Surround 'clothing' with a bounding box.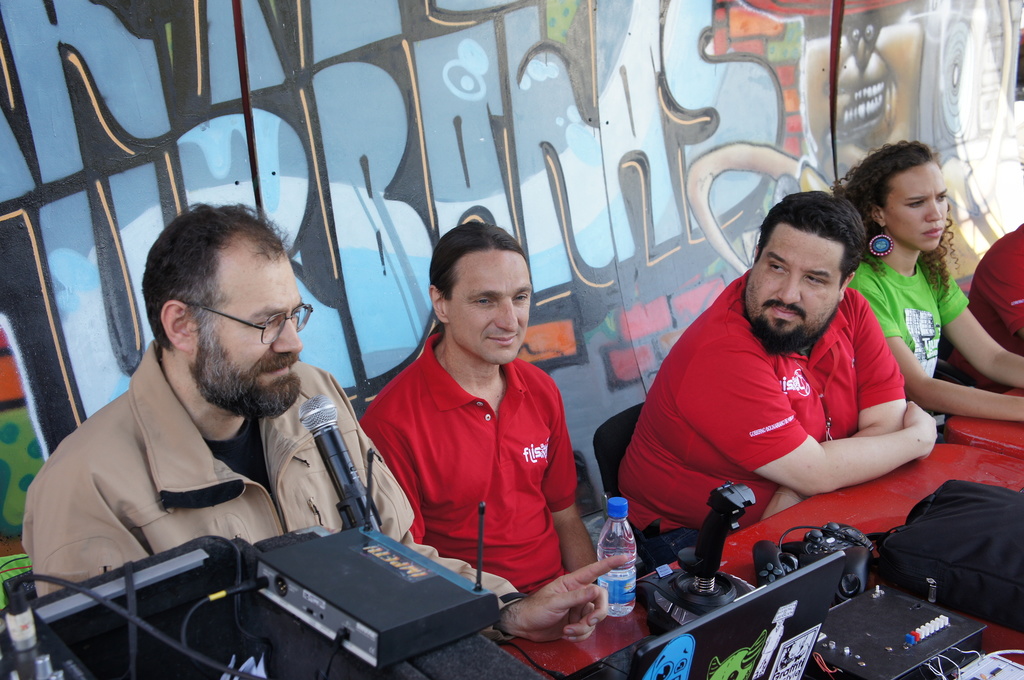
20:314:393:609.
